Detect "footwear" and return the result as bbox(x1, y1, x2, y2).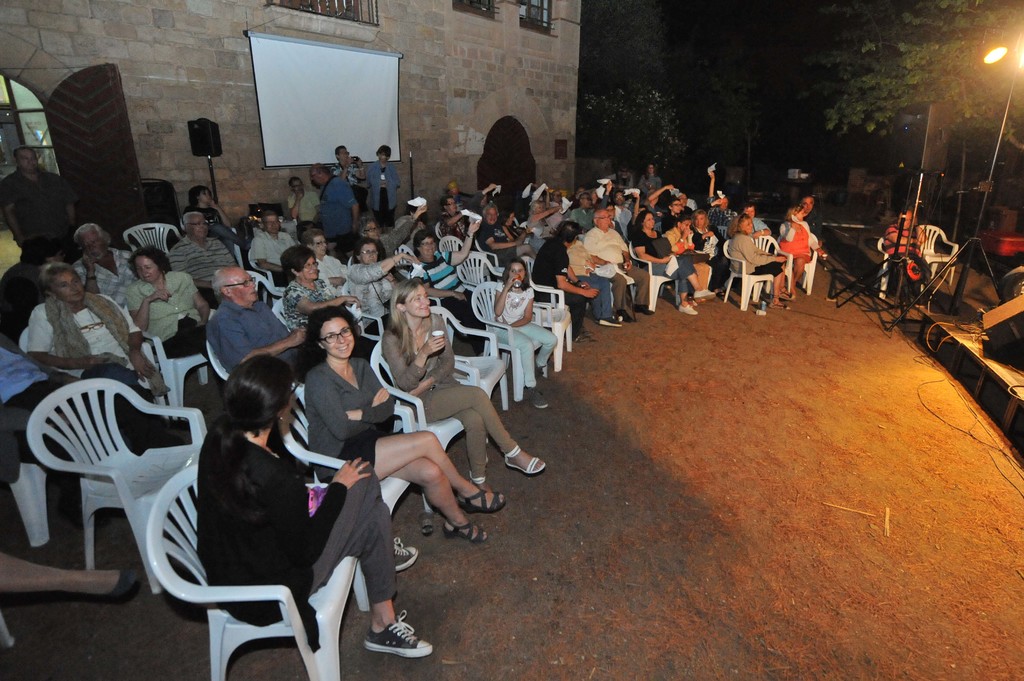
bbox(767, 301, 789, 308).
